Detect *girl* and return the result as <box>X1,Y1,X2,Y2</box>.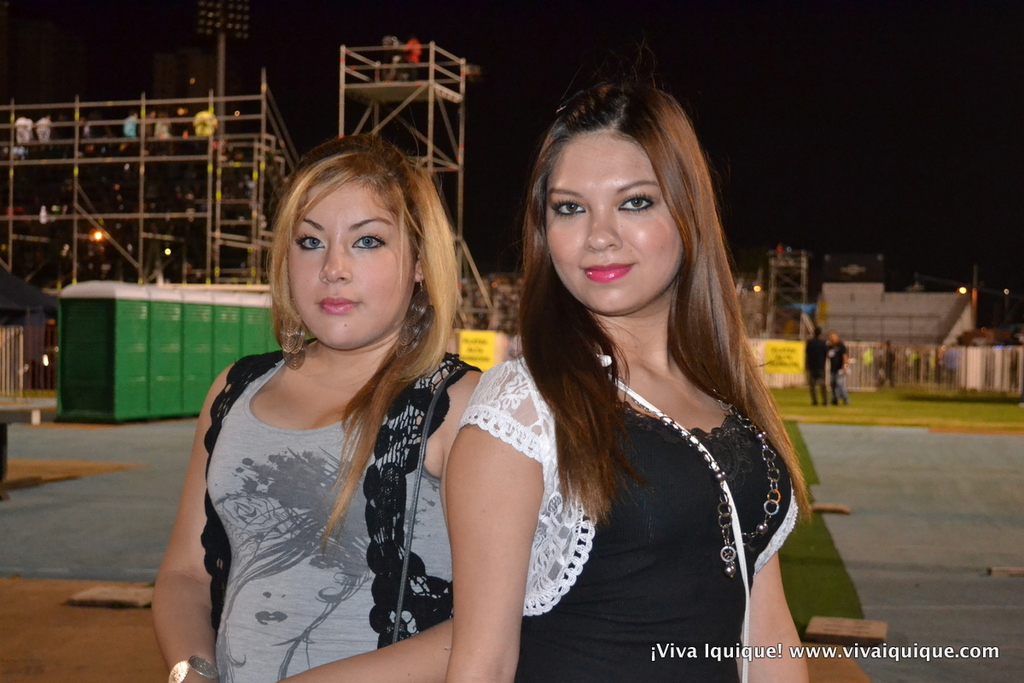
<box>152,143,482,682</box>.
